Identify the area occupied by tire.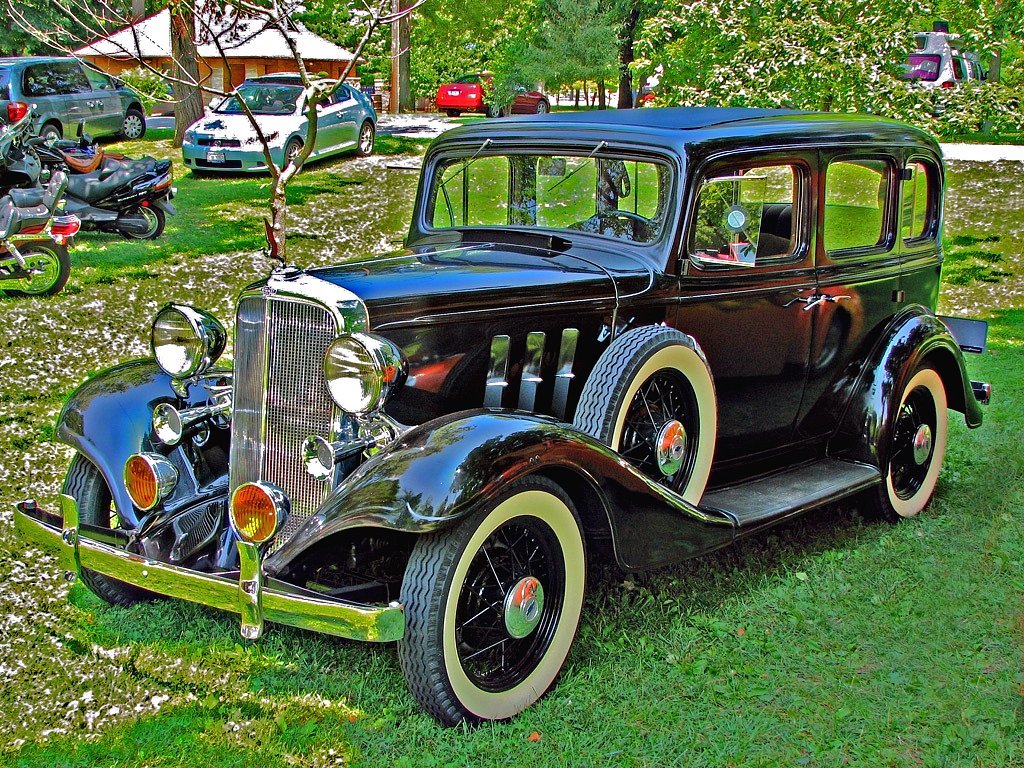
Area: locate(289, 138, 303, 171).
